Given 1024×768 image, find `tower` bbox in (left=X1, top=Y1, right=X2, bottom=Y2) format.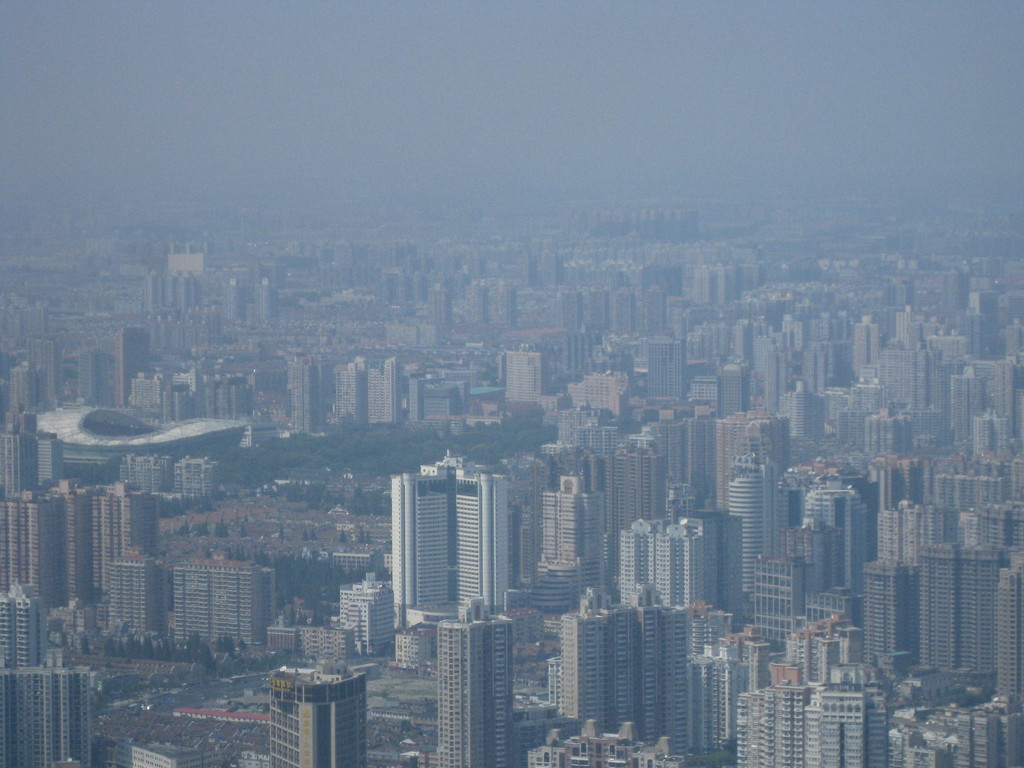
(left=289, top=352, right=325, bottom=436).
